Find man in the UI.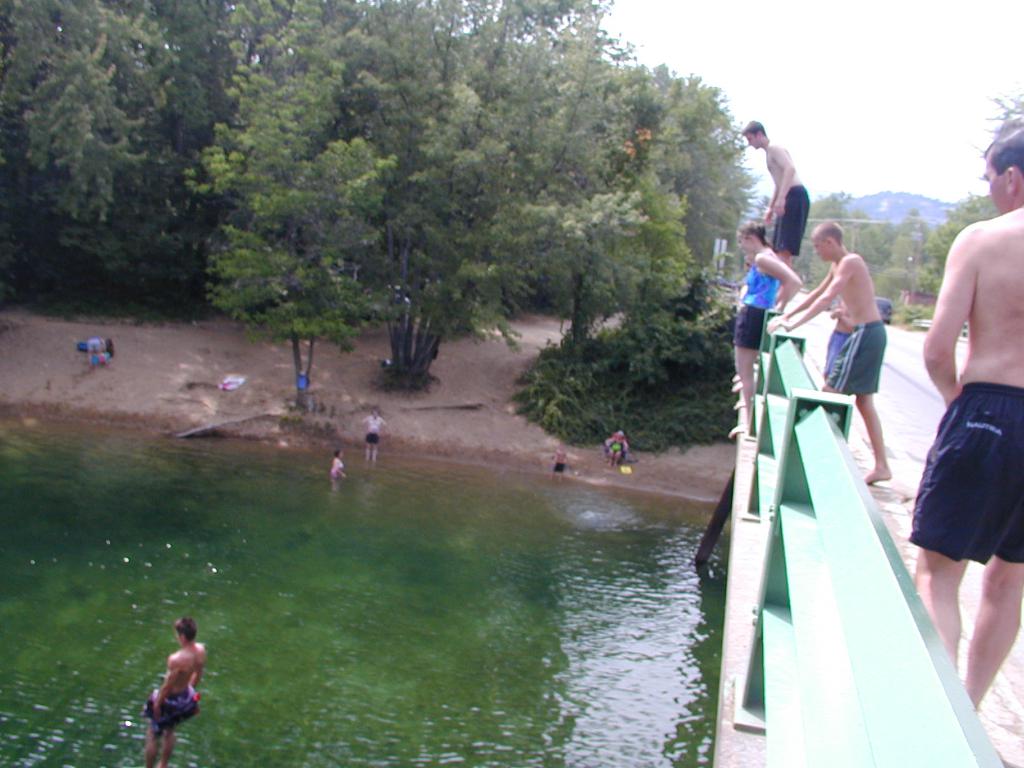
UI element at [768, 214, 890, 488].
